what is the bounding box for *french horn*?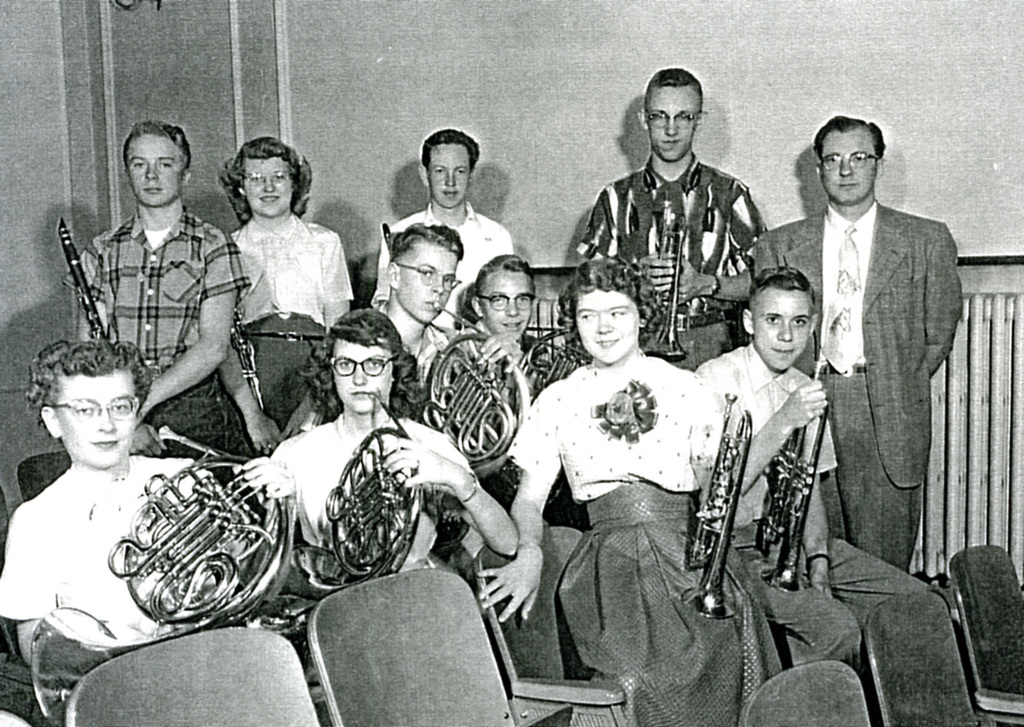
bbox=[754, 354, 833, 597].
